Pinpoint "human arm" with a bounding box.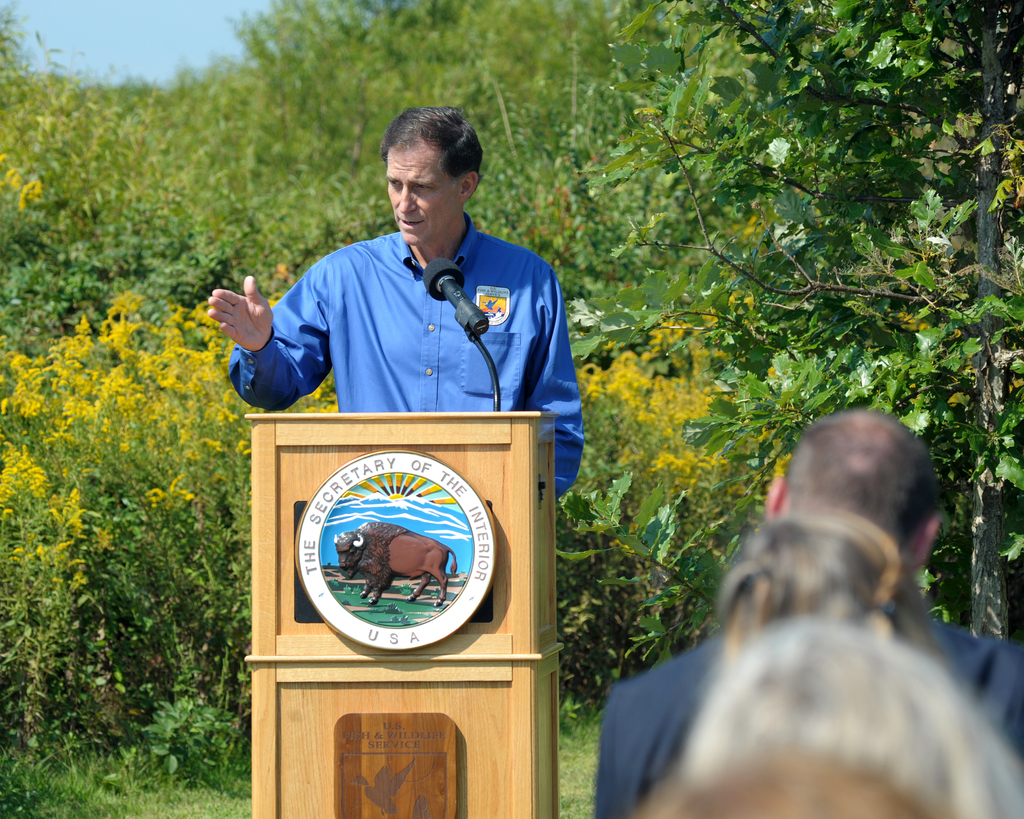
locate(1005, 653, 1023, 774).
